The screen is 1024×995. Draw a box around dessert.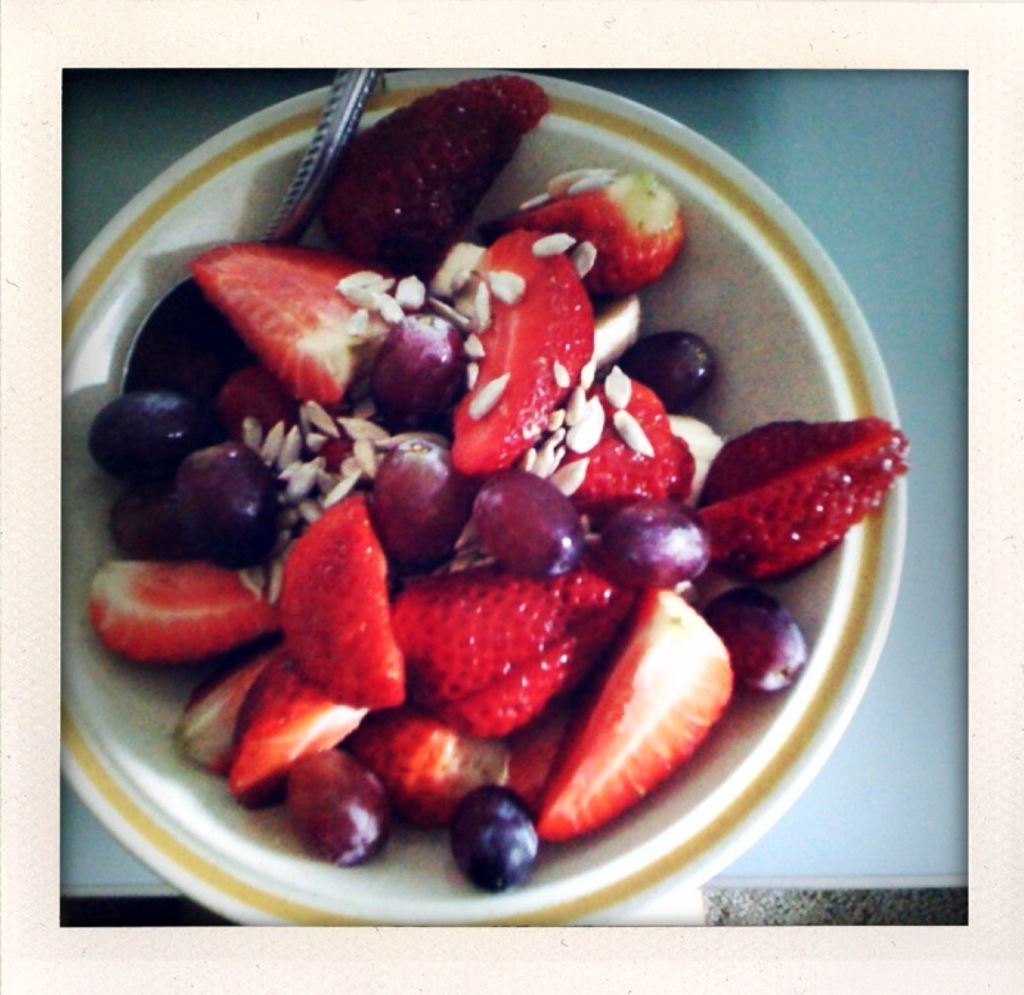
(193,245,407,379).
